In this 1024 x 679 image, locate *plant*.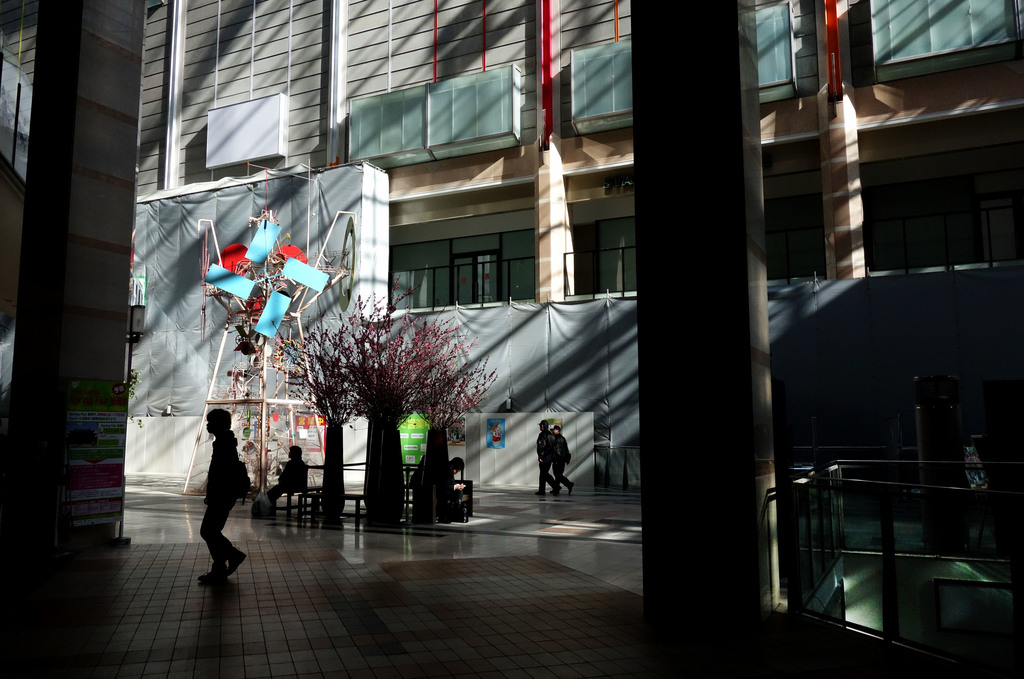
Bounding box: 127, 366, 144, 428.
